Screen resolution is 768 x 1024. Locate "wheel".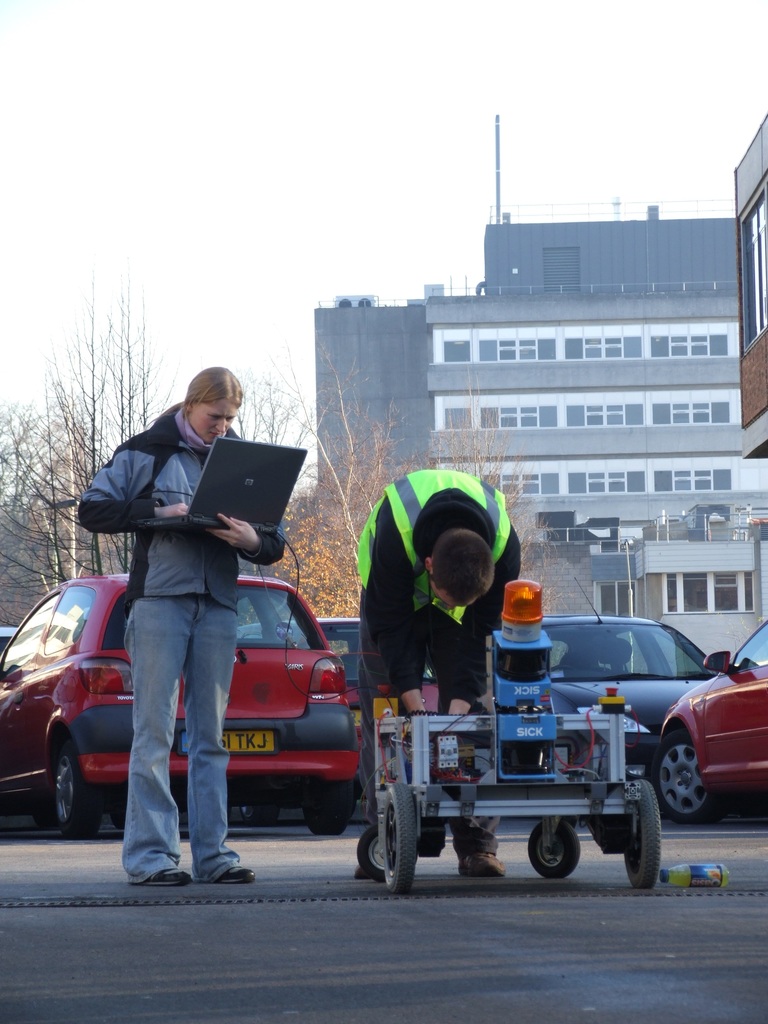
box=[358, 821, 399, 877].
